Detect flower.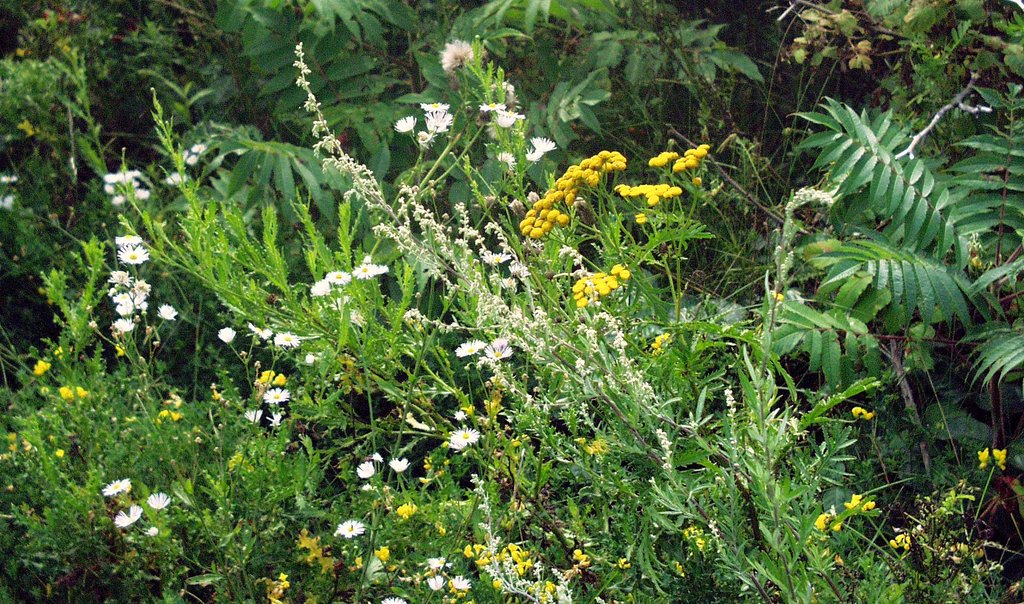
Detected at rect(255, 573, 291, 602).
